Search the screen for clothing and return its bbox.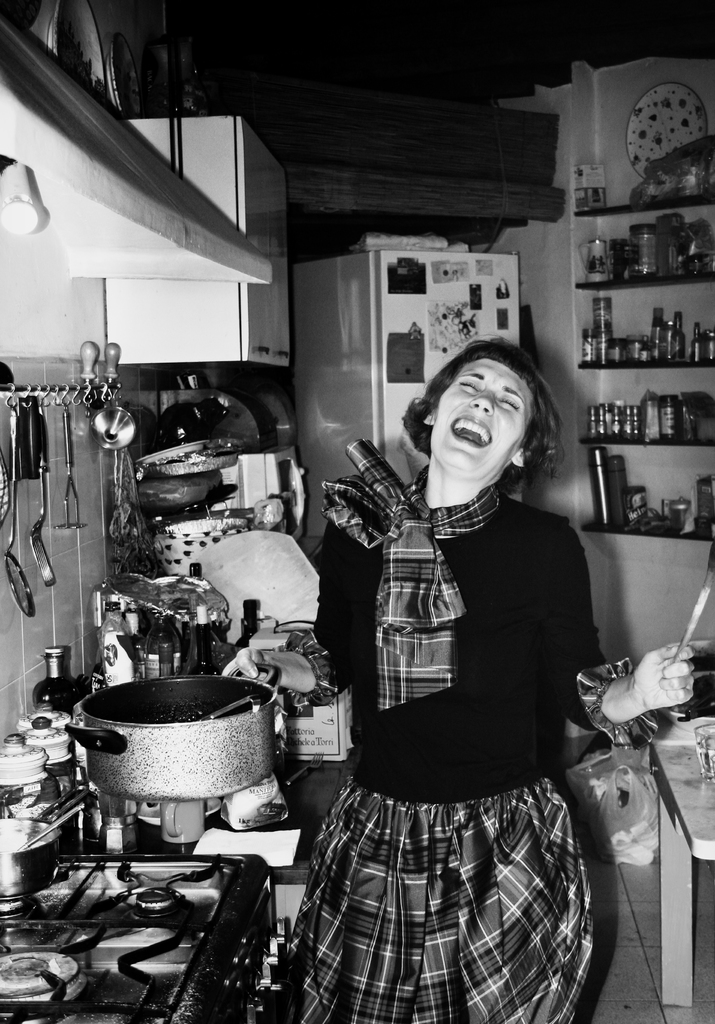
Found: rect(321, 420, 614, 993).
